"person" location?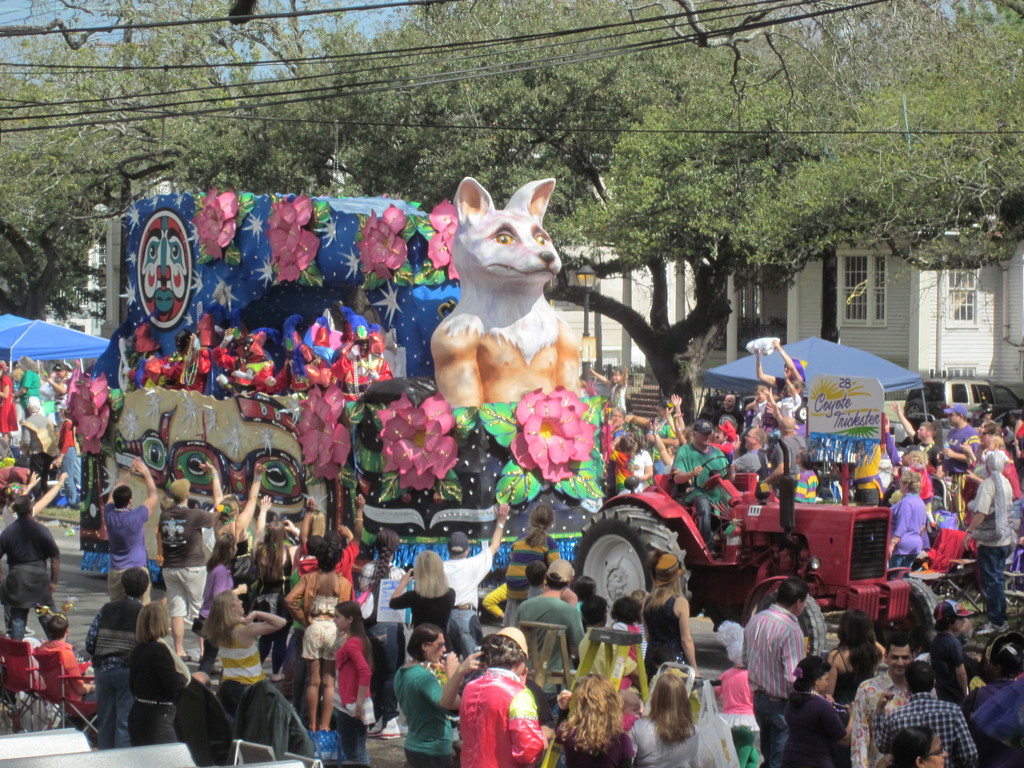
rect(452, 636, 536, 763)
